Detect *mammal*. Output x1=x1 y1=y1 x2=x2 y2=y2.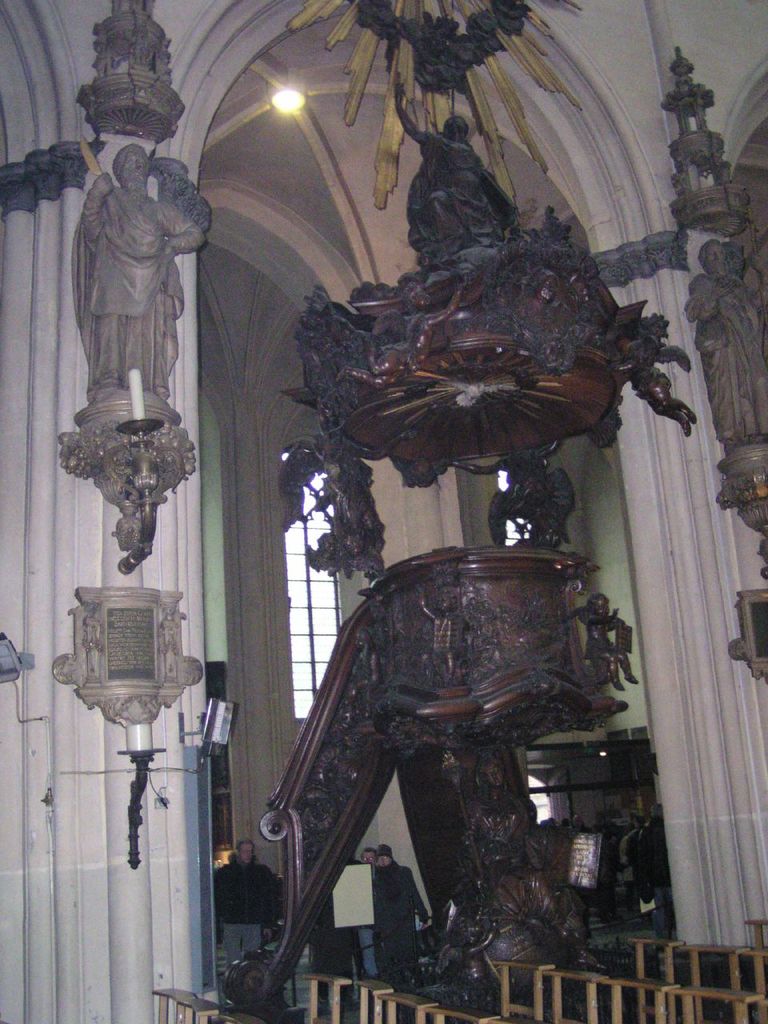
x1=78 y1=142 x2=204 y2=398.
